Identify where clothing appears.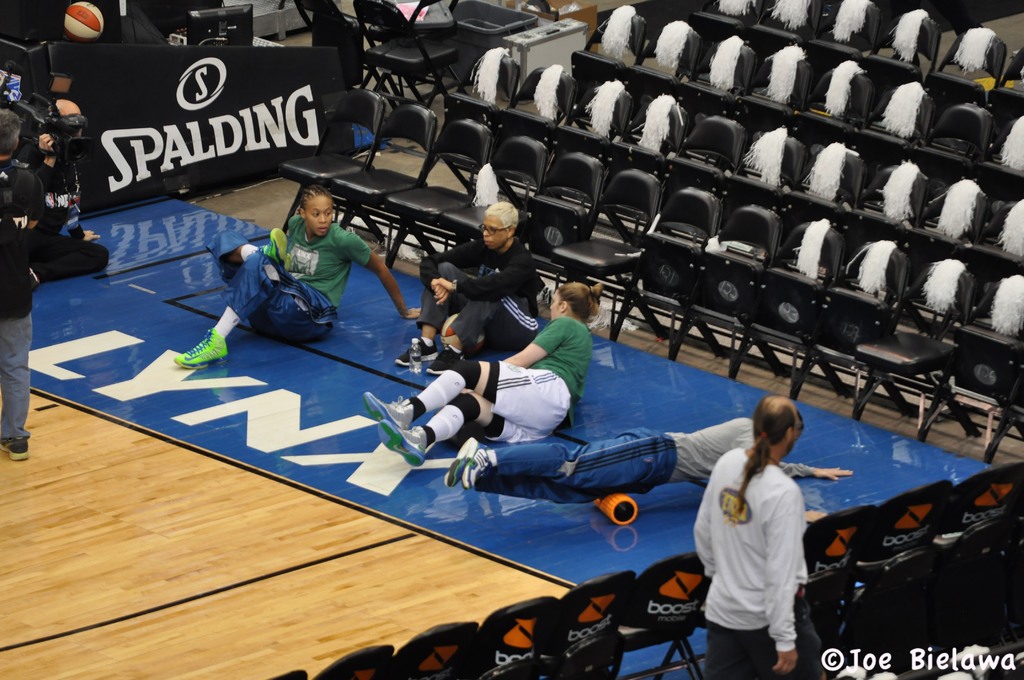
Appears at detection(494, 416, 769, 508).
